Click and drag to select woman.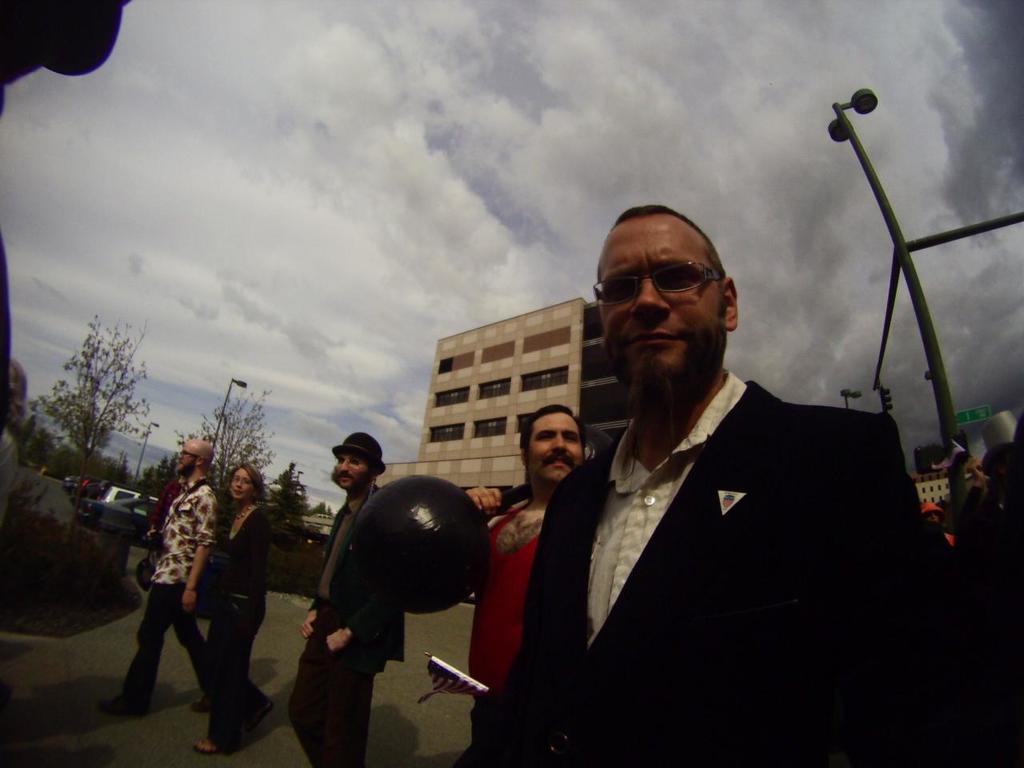
Selection: bbox=(195, 466, 273, 758).
